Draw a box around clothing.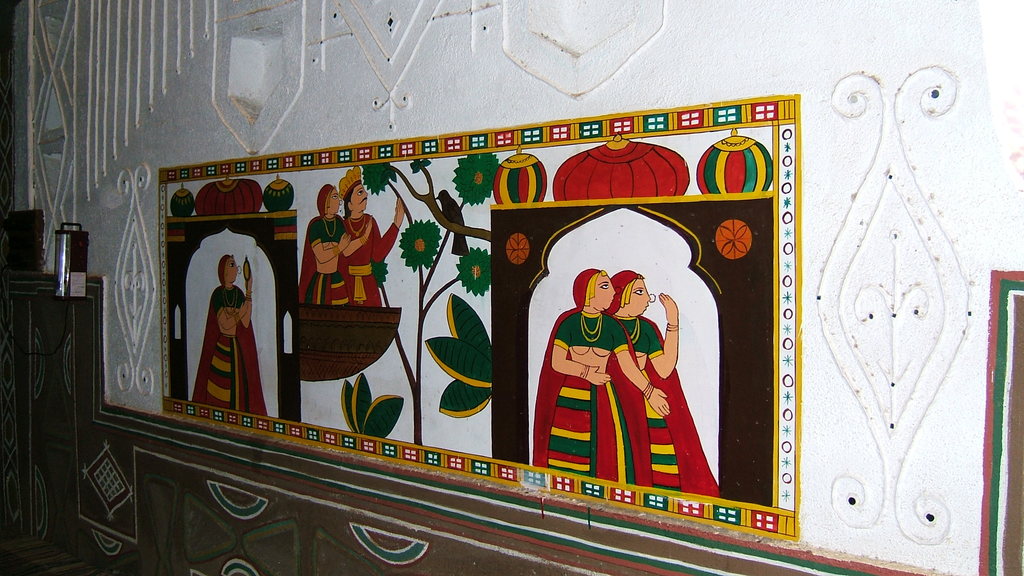
189, 269, 252, 408.
